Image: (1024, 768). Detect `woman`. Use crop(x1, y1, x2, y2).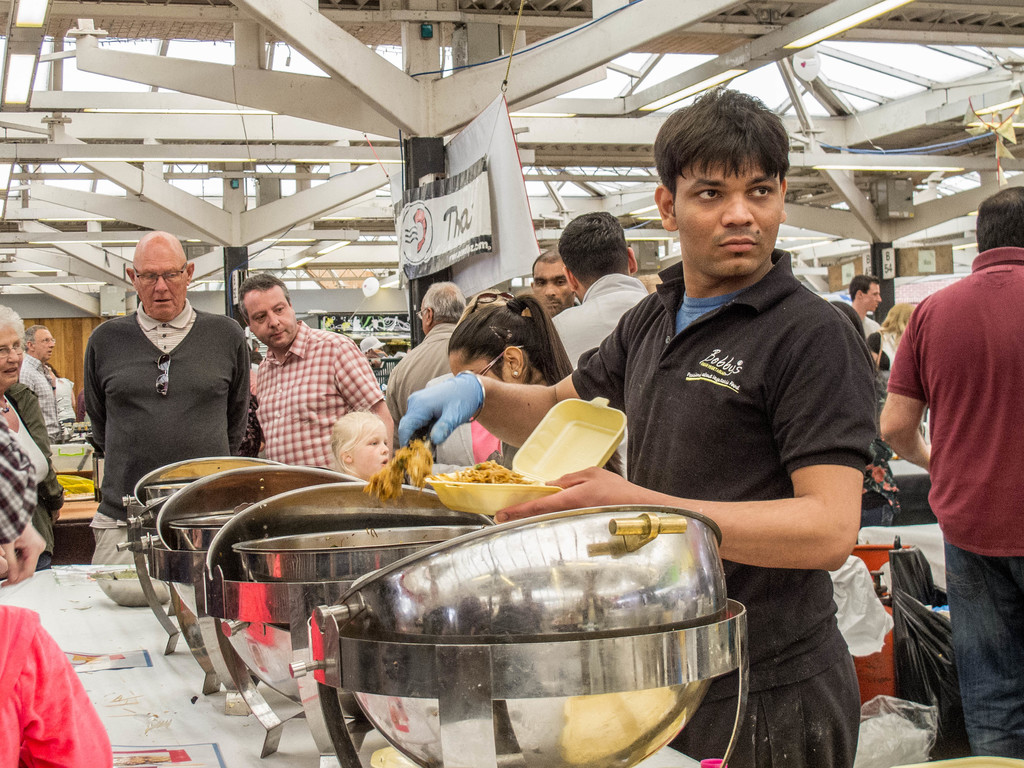
crop(0, 307, 68, 570).
